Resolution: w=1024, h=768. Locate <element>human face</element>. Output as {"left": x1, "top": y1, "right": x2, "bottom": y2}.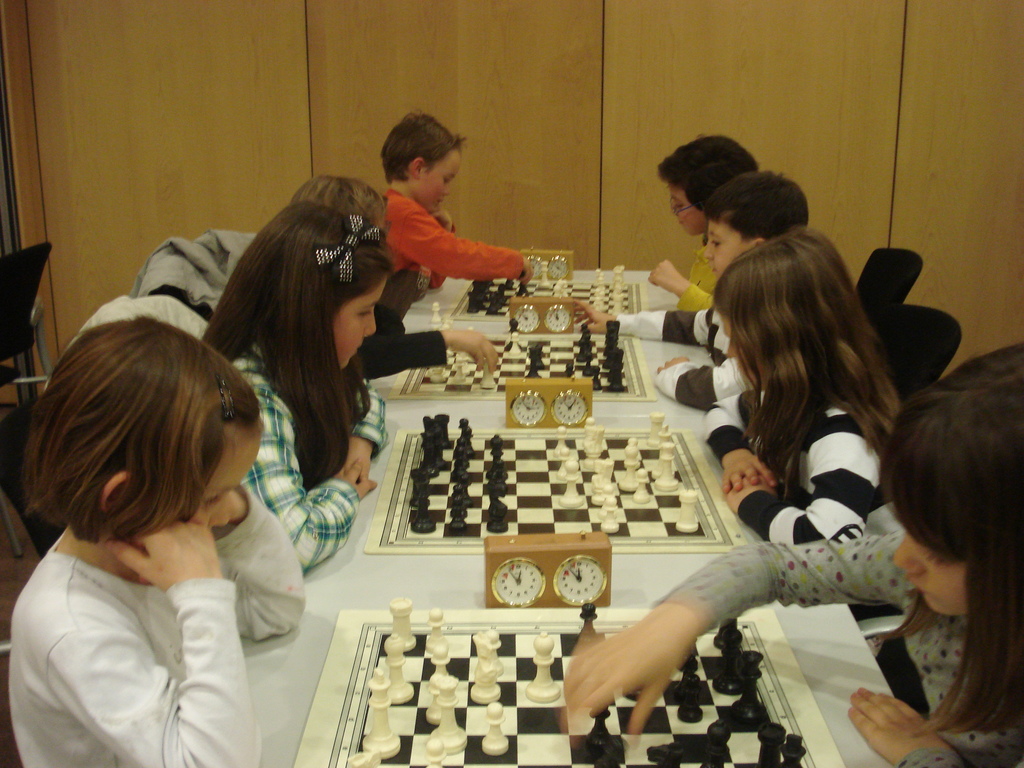
{"left": 337, "top": 278, "right": 378, "bottom": 369}.
